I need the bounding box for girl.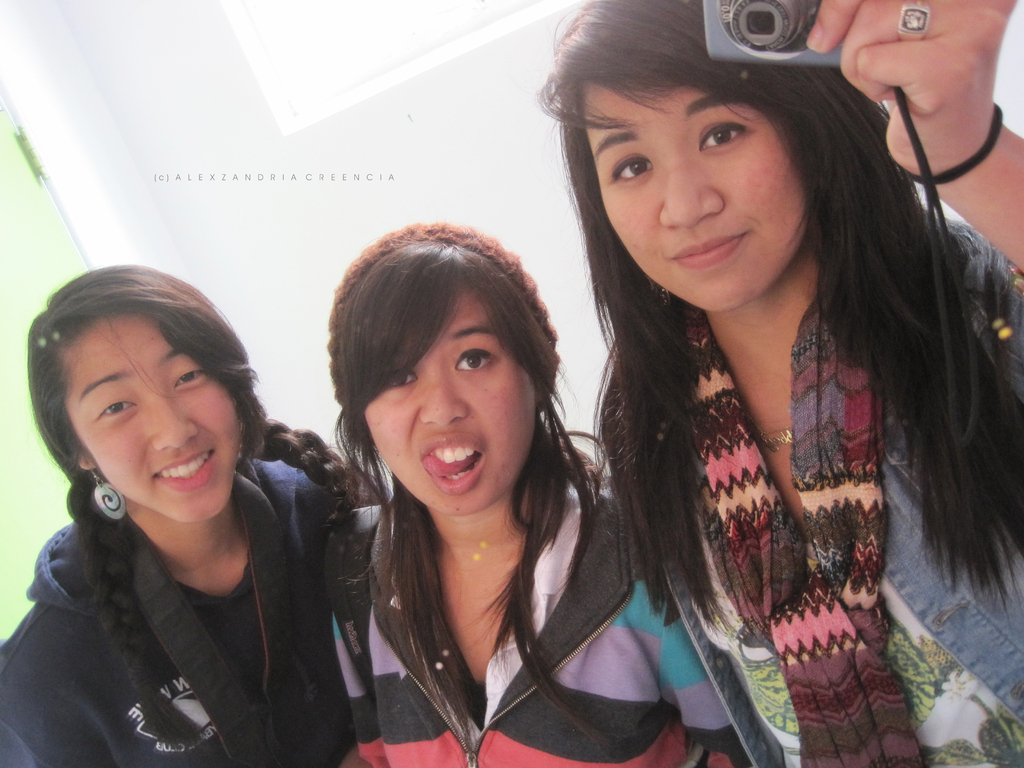
Here it is: [540,0,1023,767].
